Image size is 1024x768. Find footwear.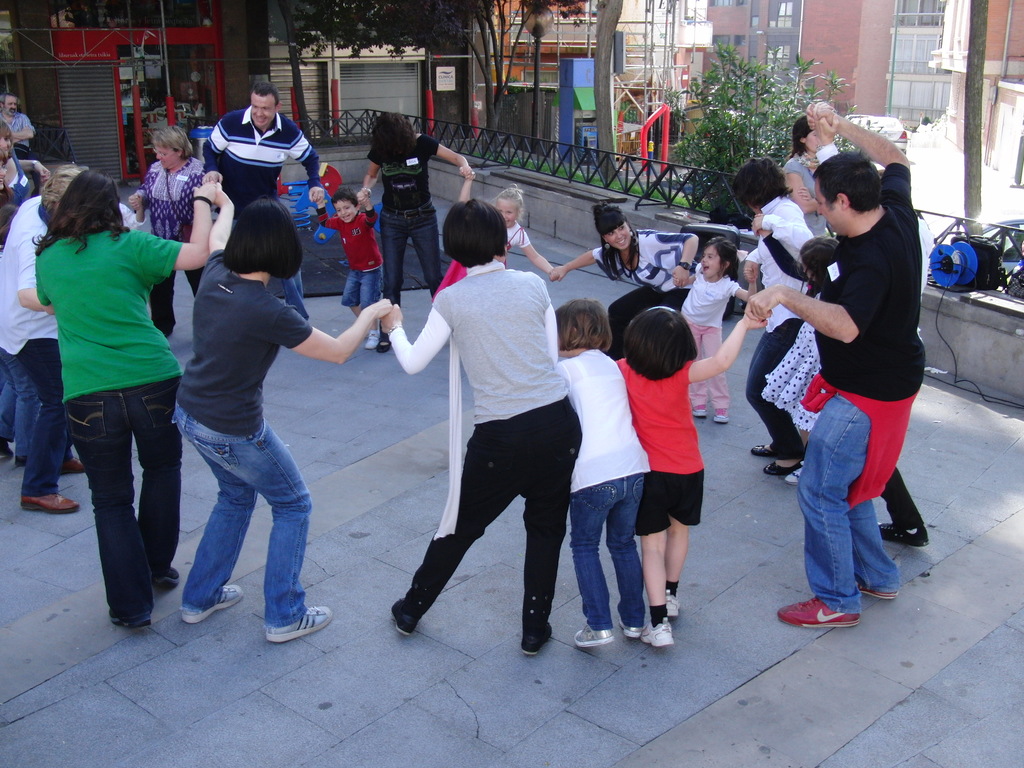
region(60, 451, 86, 474).
